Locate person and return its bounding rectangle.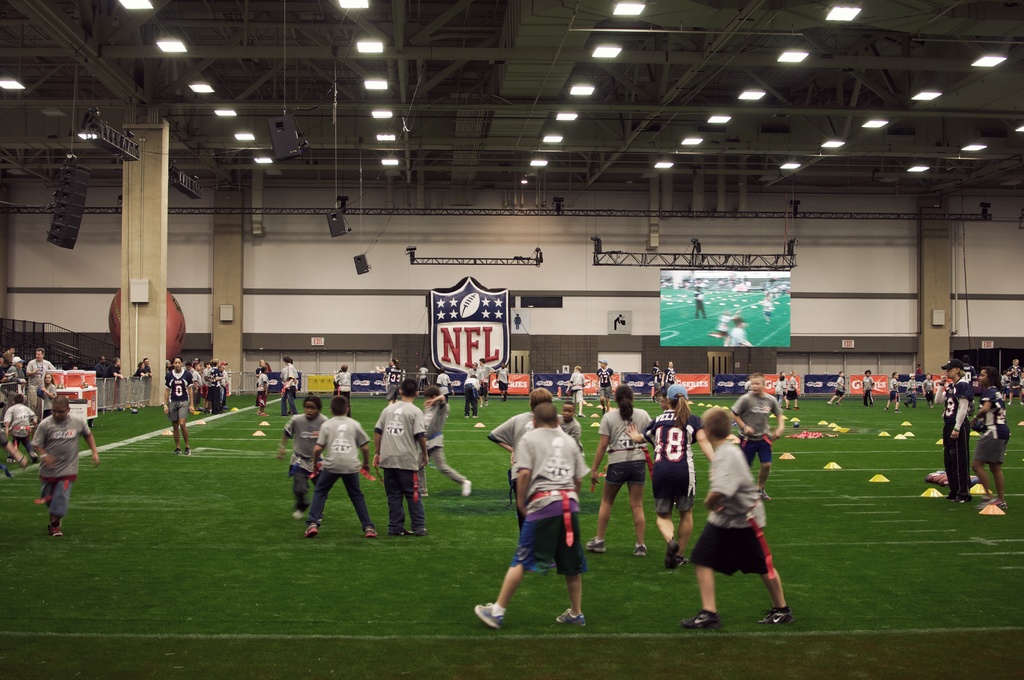
region(557, 396, 588, 452).
